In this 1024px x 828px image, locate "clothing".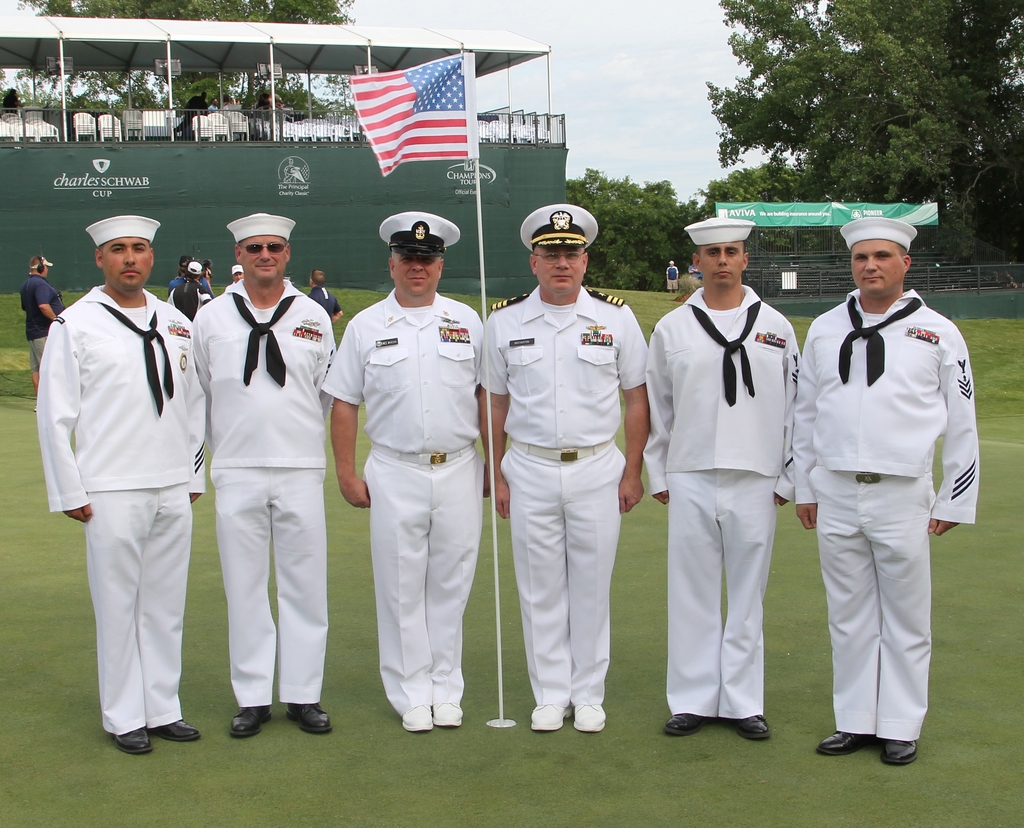
Bounding box: box(182, 280, 337, 693).
